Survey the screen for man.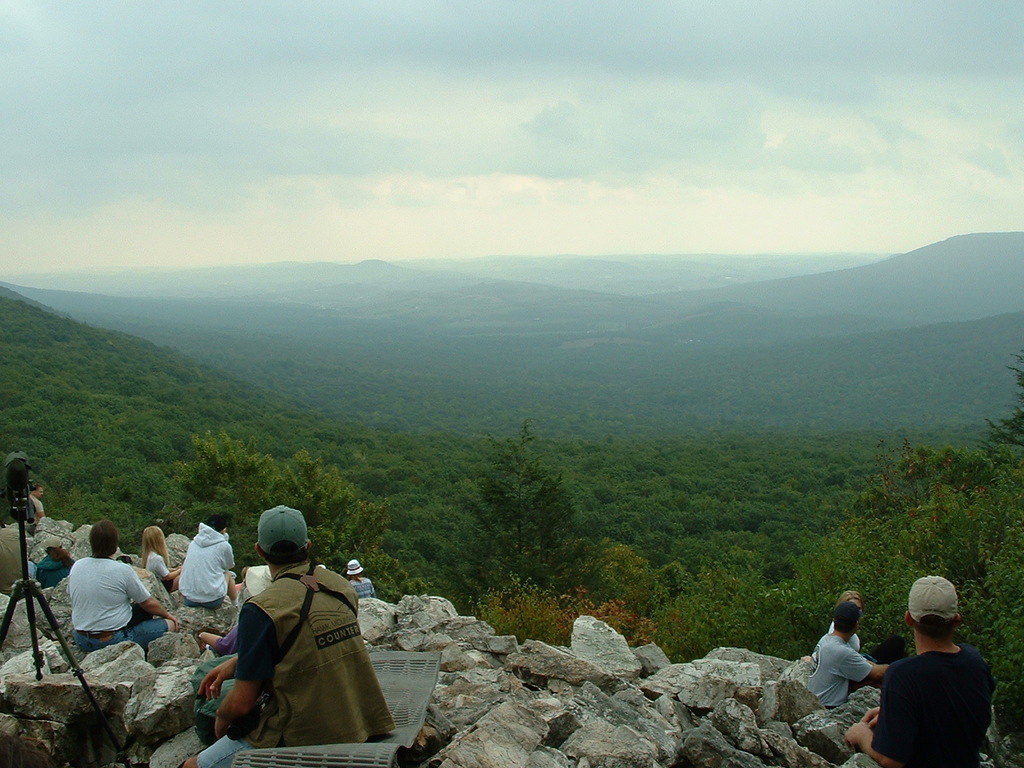
Survey found: crop(65, 516, 189, 653).
